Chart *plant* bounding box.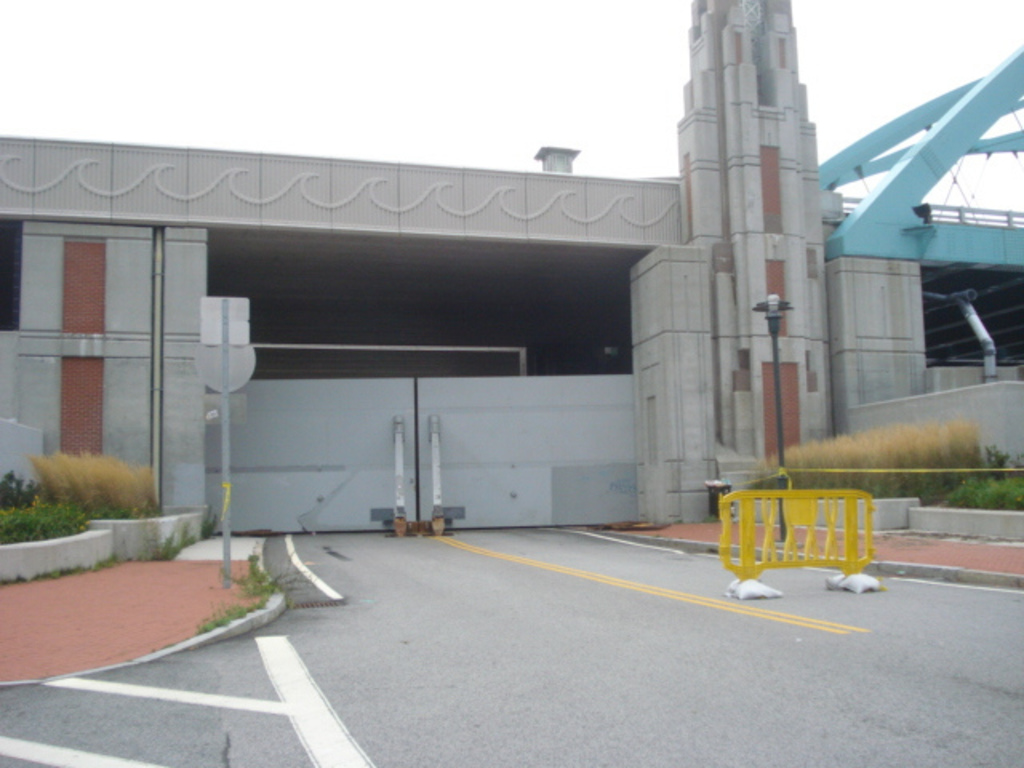
Charted: (left=0, top=464, right=93, bottom=549).
